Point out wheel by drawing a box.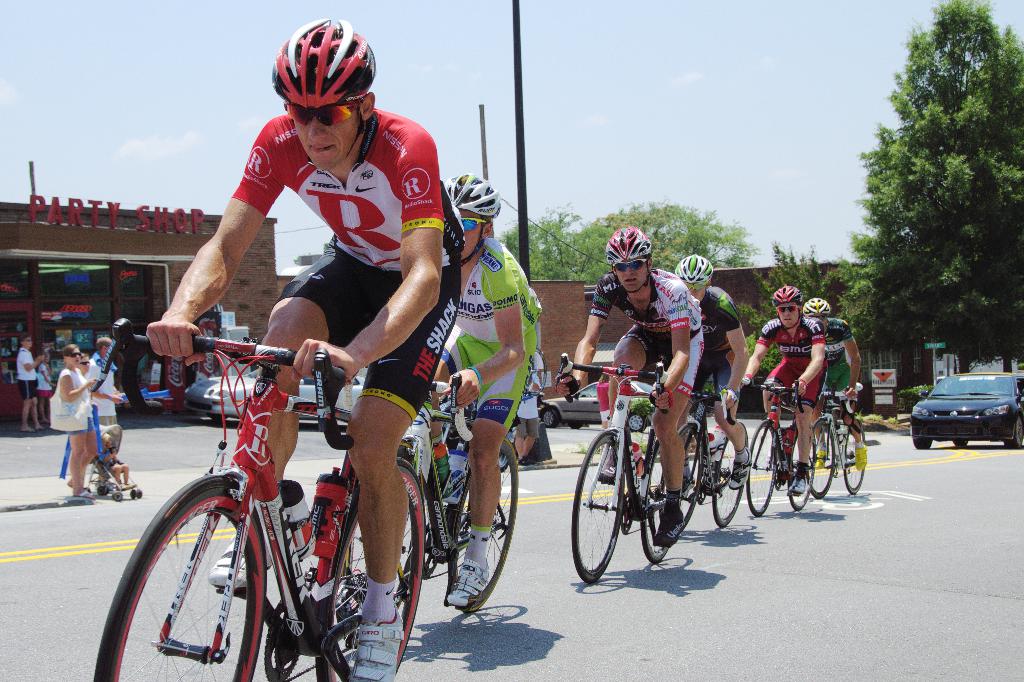
<bbox>712, 420, 753, 528</bbox>.
